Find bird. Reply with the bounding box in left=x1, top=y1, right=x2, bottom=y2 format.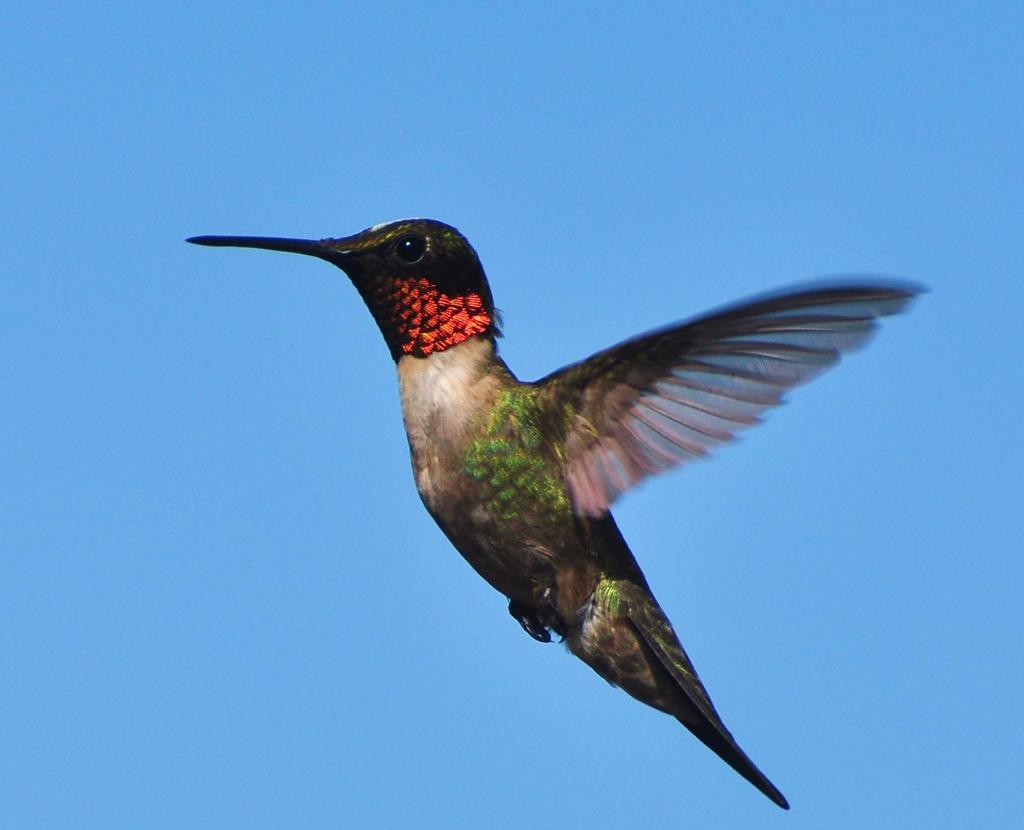
left=188, top=224, right=928, bottom=805.
